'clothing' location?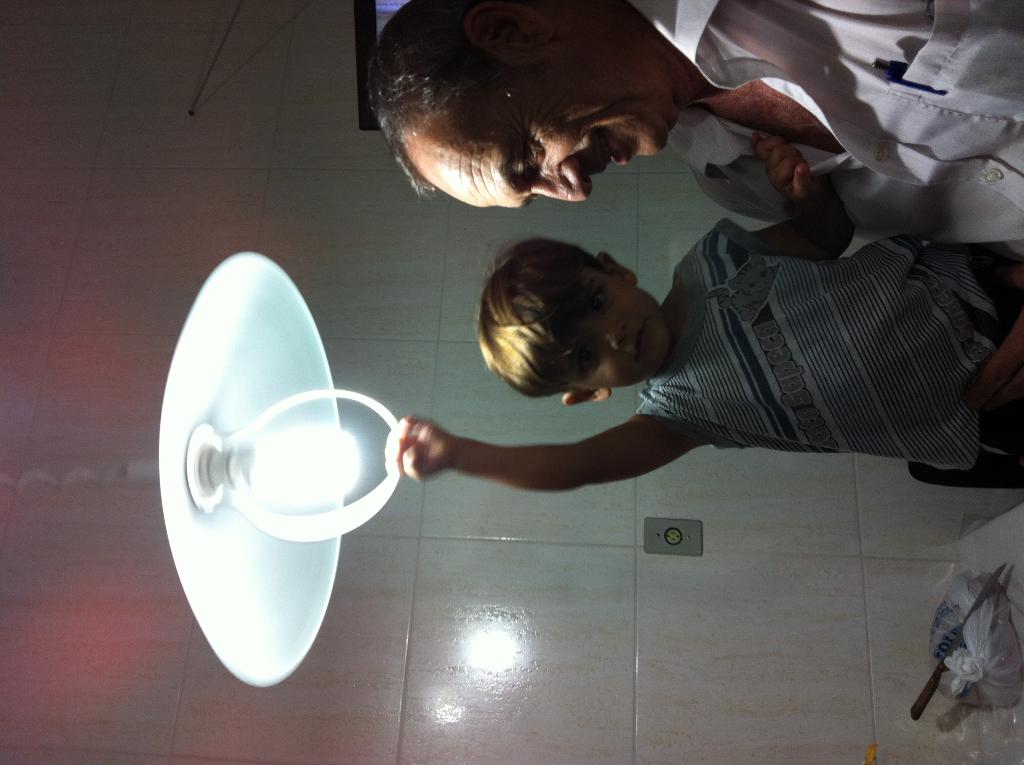
select_region(635, 0, 1023, 255)
